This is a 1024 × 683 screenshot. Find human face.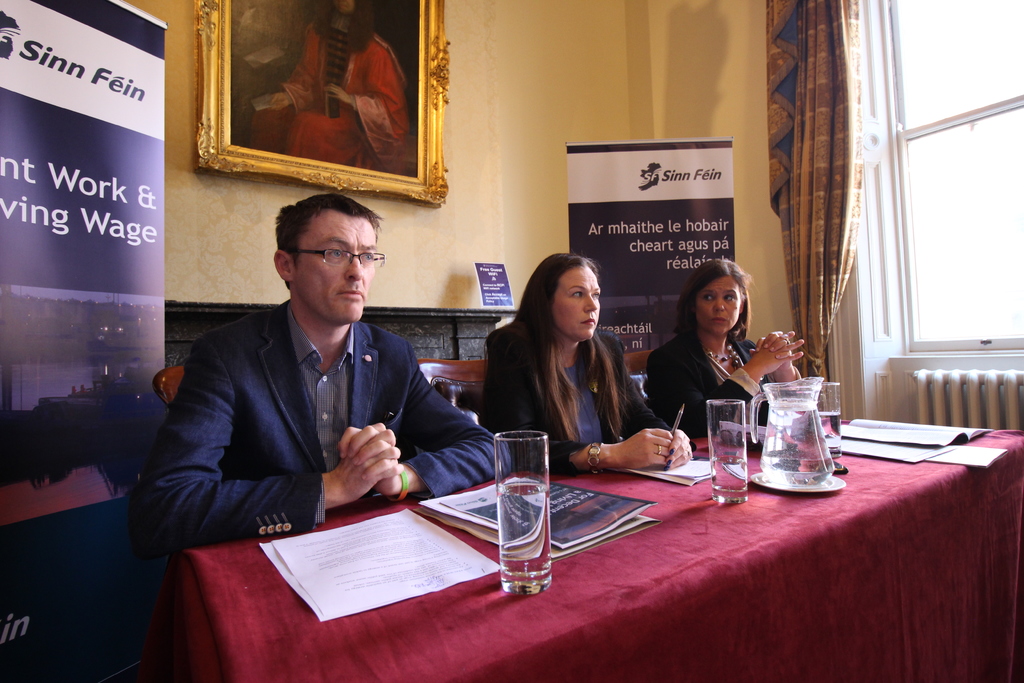
Bounding box: 554/267/601/336.
